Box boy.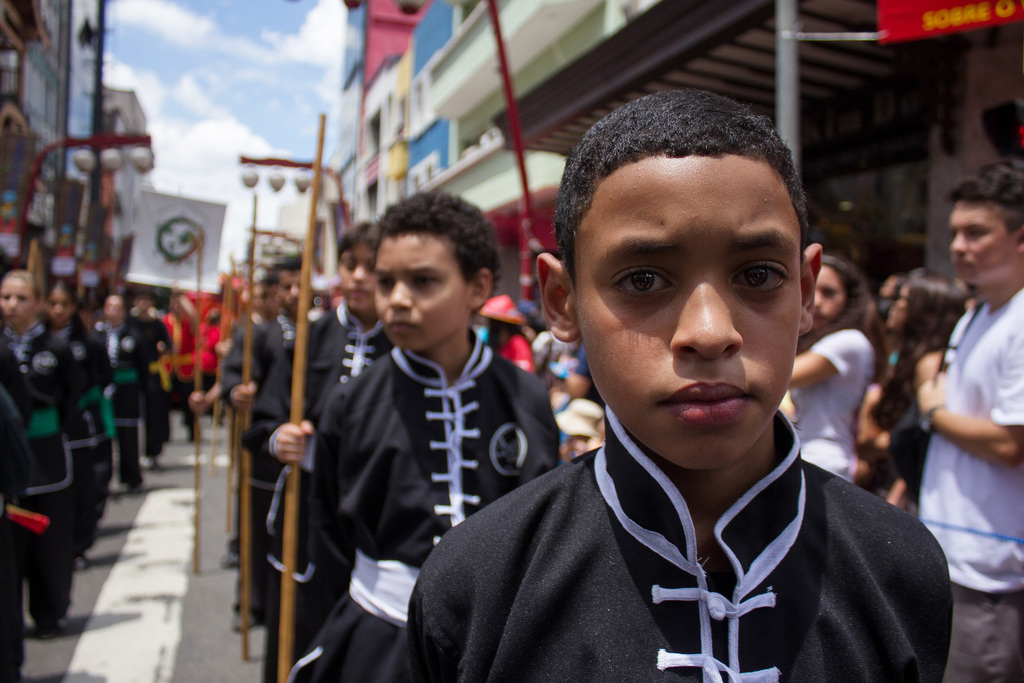
[left=220, top=262, right=312, bottom=629].
